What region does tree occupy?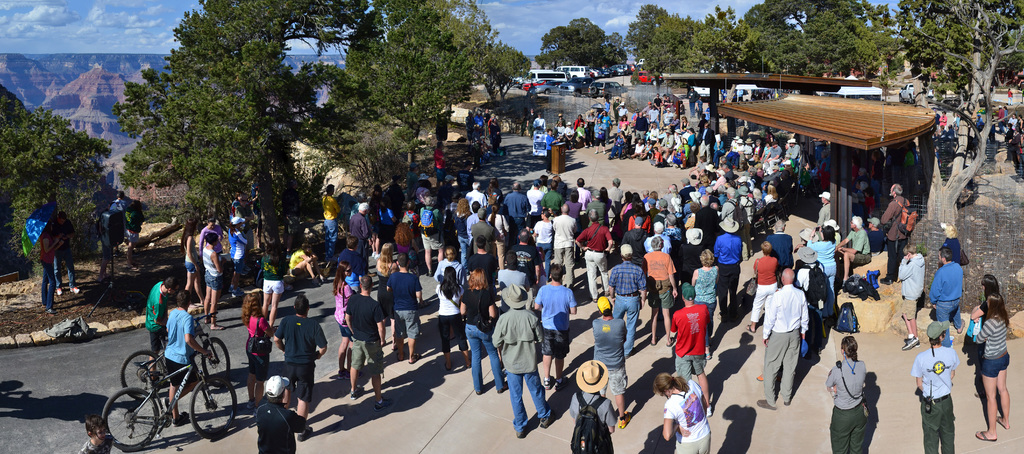
[left=753, top=0, right=896, bottom=86].
